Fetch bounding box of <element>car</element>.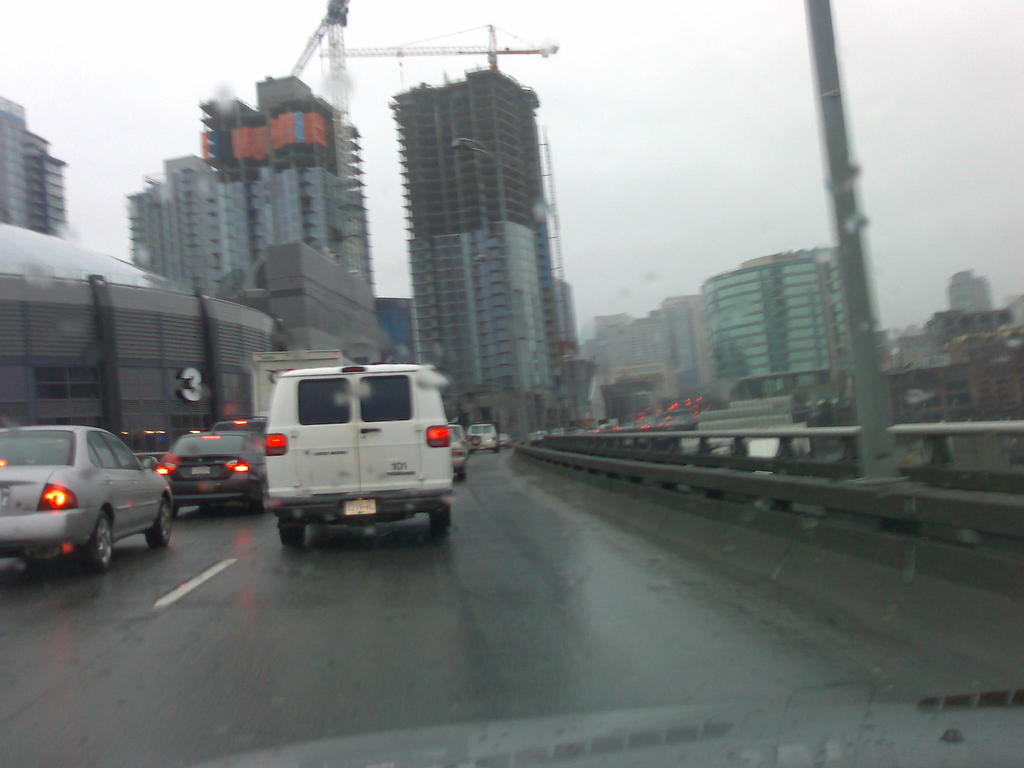
Bbox: (left=445, top=422, right=468, bottom=476).
